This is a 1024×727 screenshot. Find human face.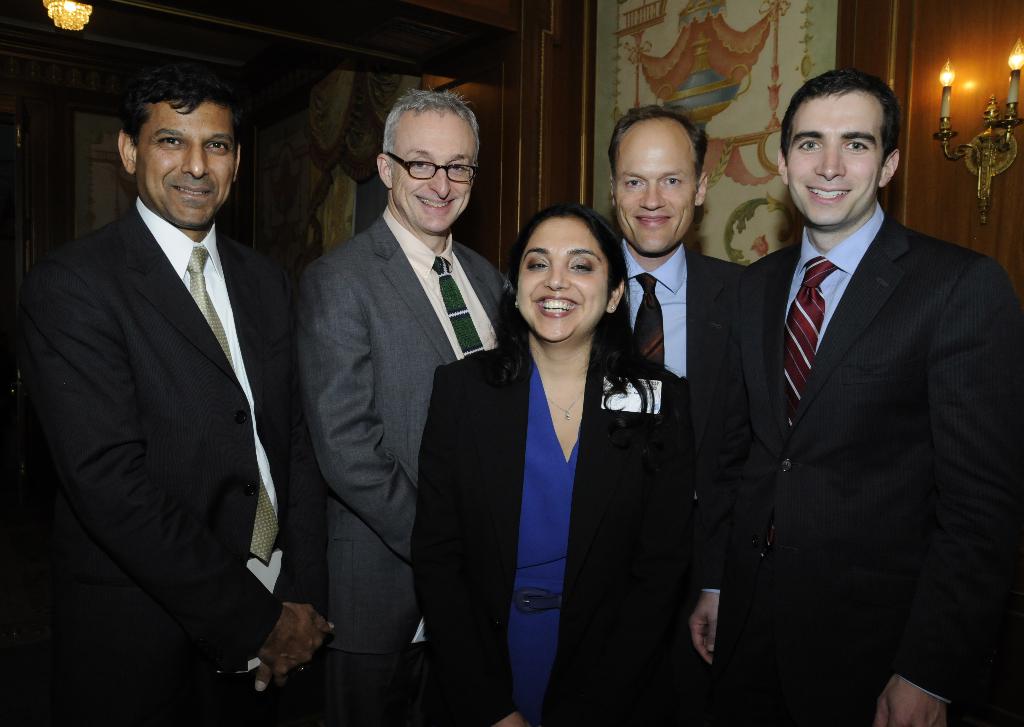
Bounding box: [786,97,887,228].
